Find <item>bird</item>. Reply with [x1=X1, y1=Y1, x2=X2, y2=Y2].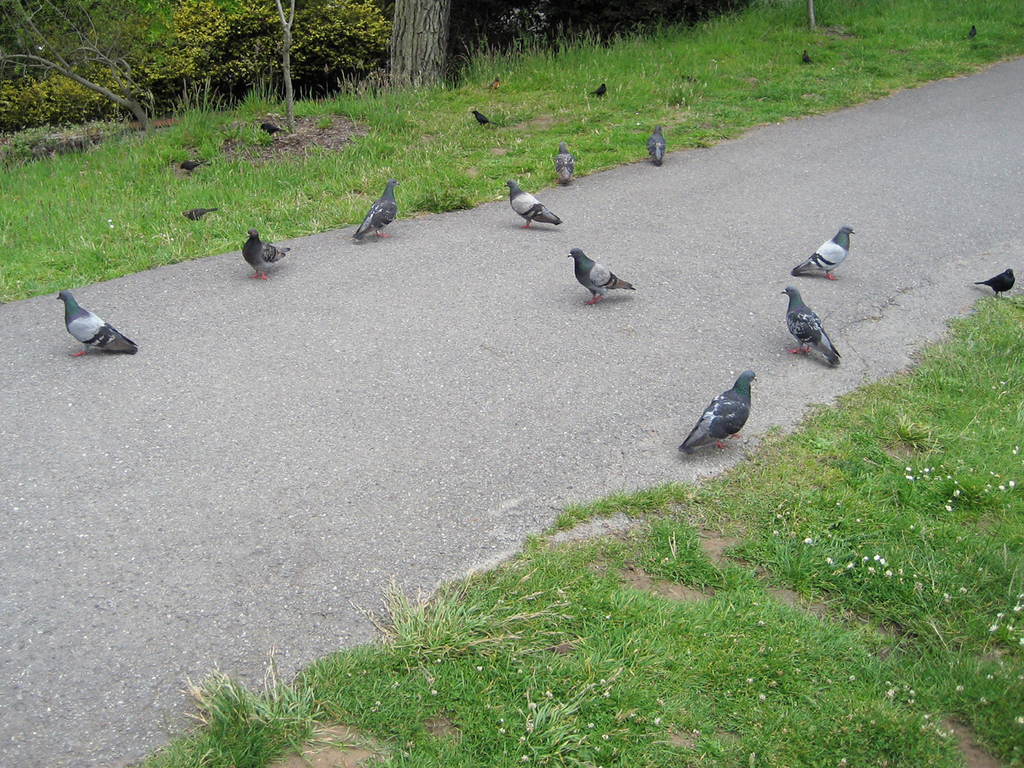
[x1=971, y1=267, x2=1016, y2=300].
